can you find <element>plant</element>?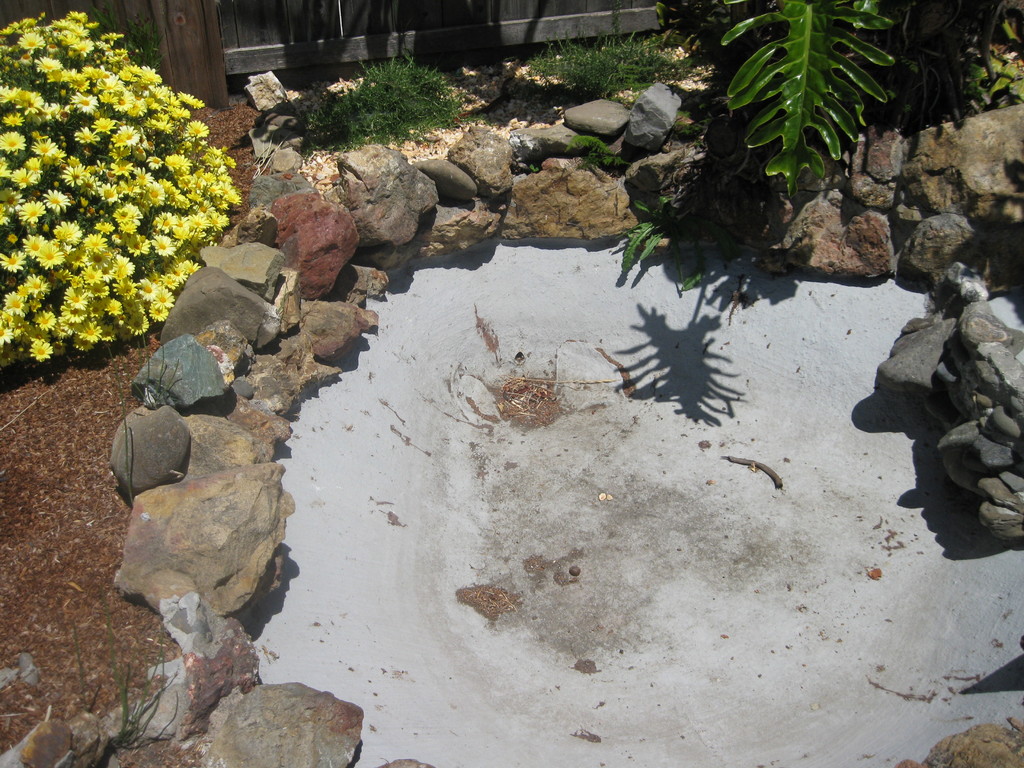
Yes, bounding box: pyautogui.locateOnScreen(616, 188, 685, 266).
